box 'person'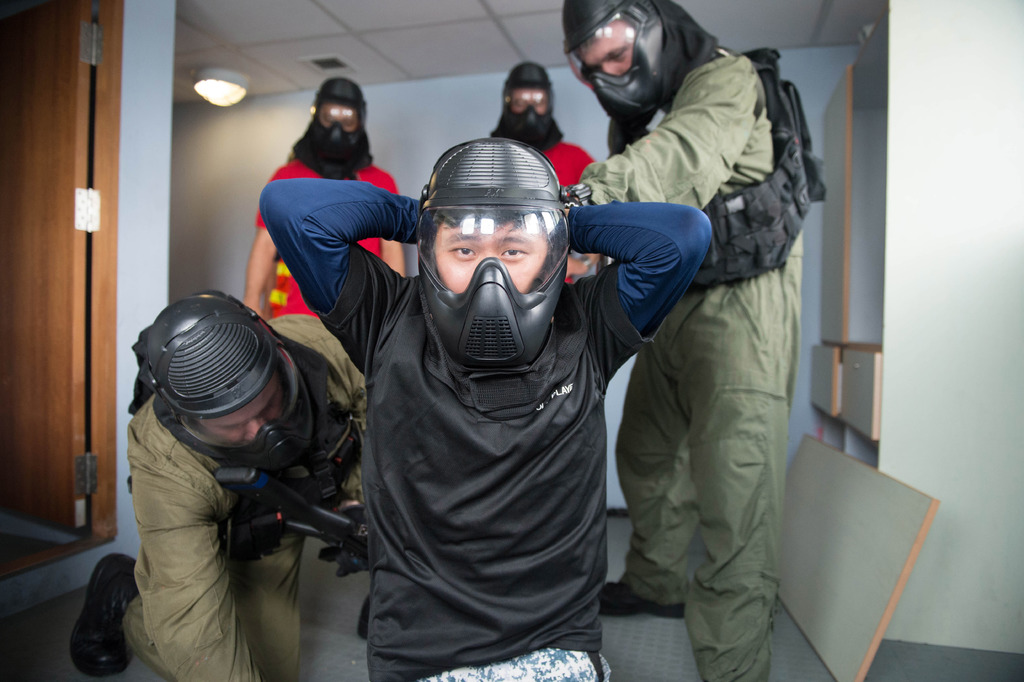
[left=553, top=0, right=803, bottom=681]
